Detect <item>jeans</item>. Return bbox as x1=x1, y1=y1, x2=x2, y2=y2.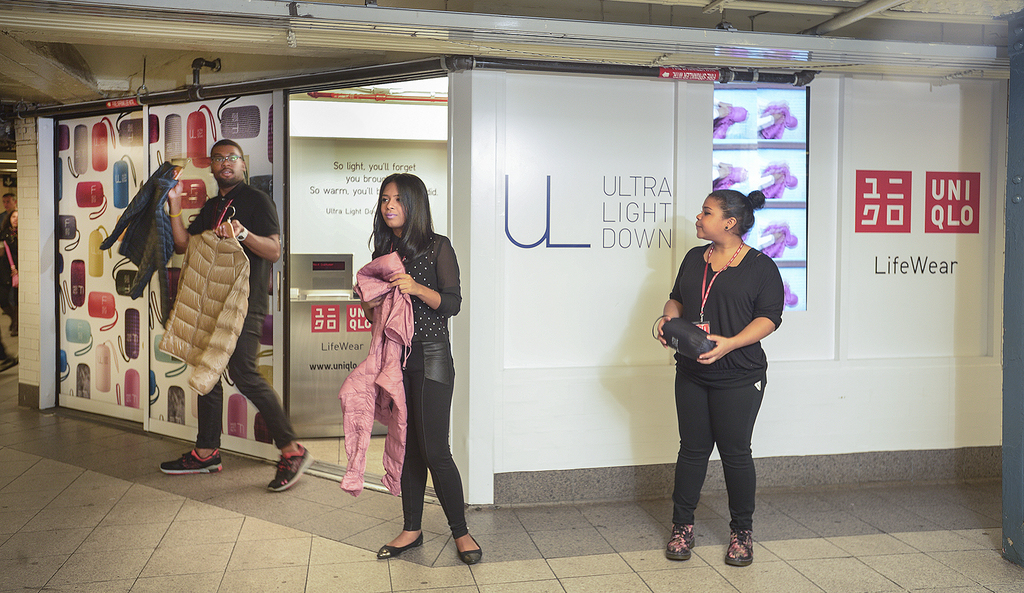
x1=198, y1=315, x2=301, y2=445.
